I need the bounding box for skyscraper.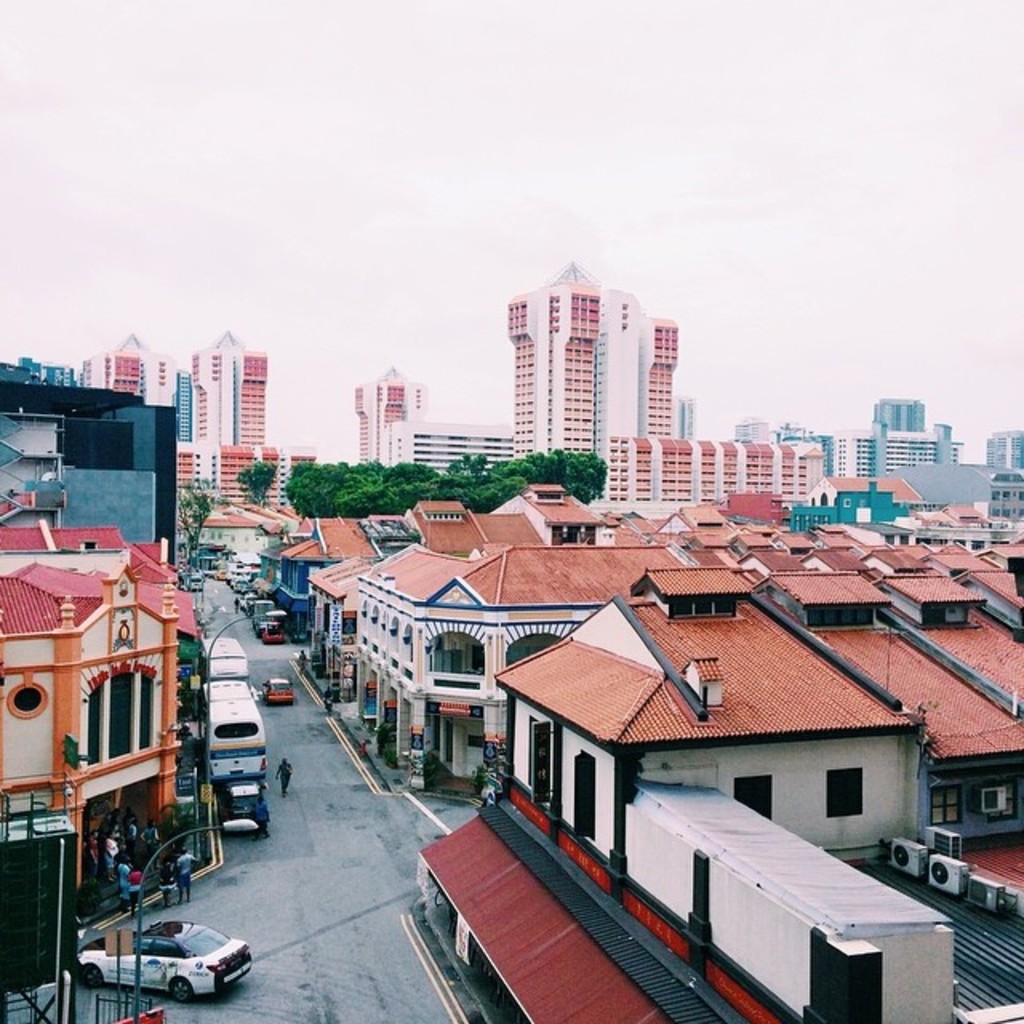
Here it is: locate(499, 251, 682, 469).
